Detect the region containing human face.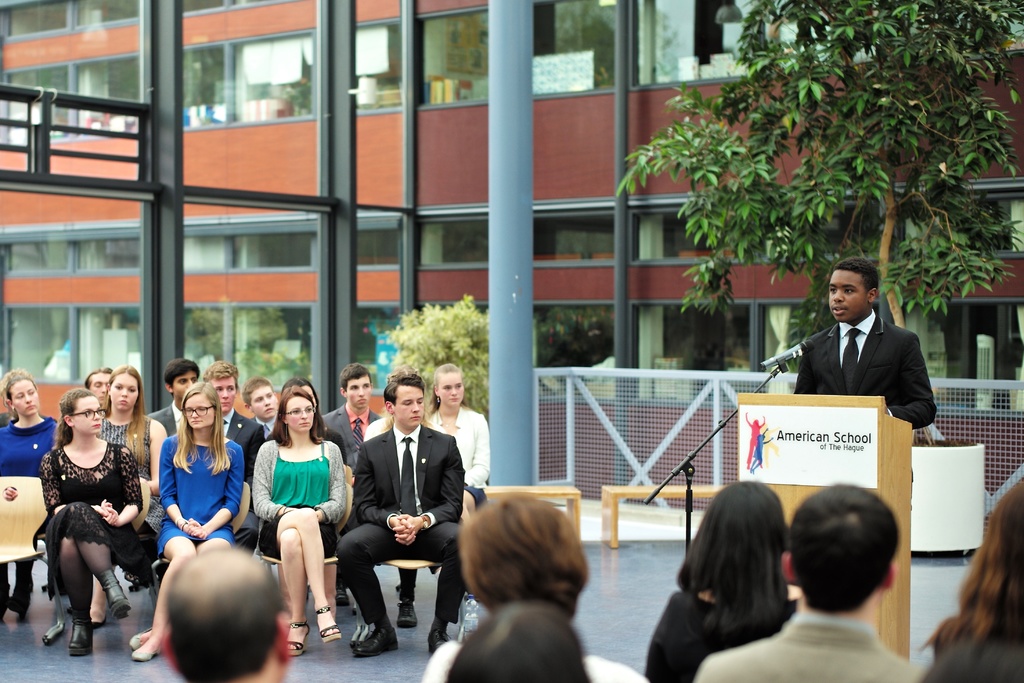
box=[285, 396, 316, 434].
